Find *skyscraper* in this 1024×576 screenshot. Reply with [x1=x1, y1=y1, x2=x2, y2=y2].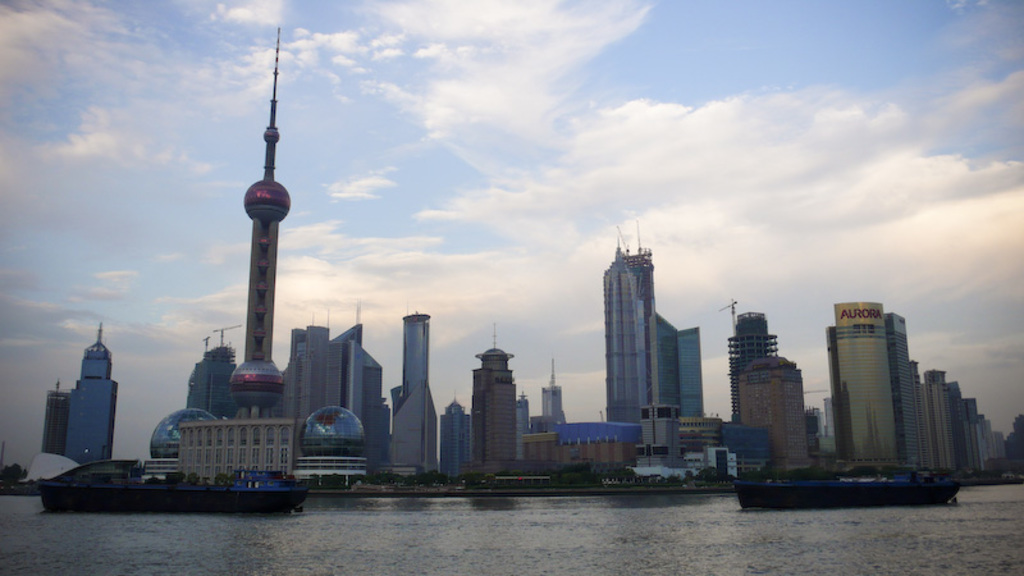
[x1=261, y1=323, x2=385, y2=484].
